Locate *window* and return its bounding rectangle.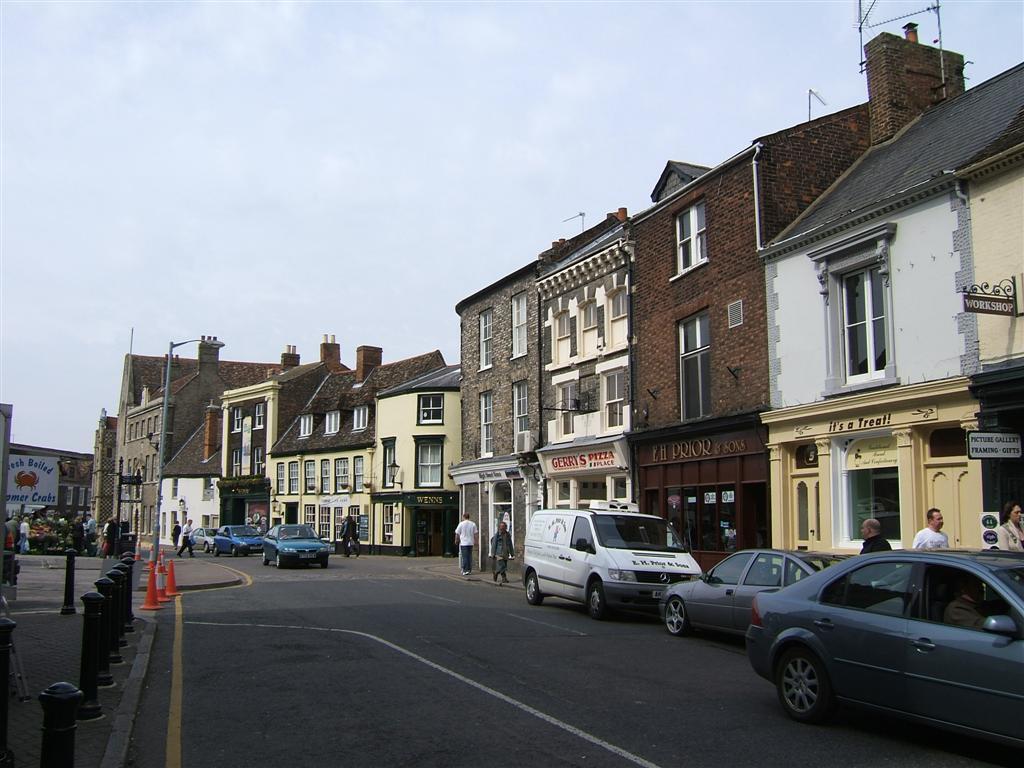
select_region(481, 388, 493, 455).
